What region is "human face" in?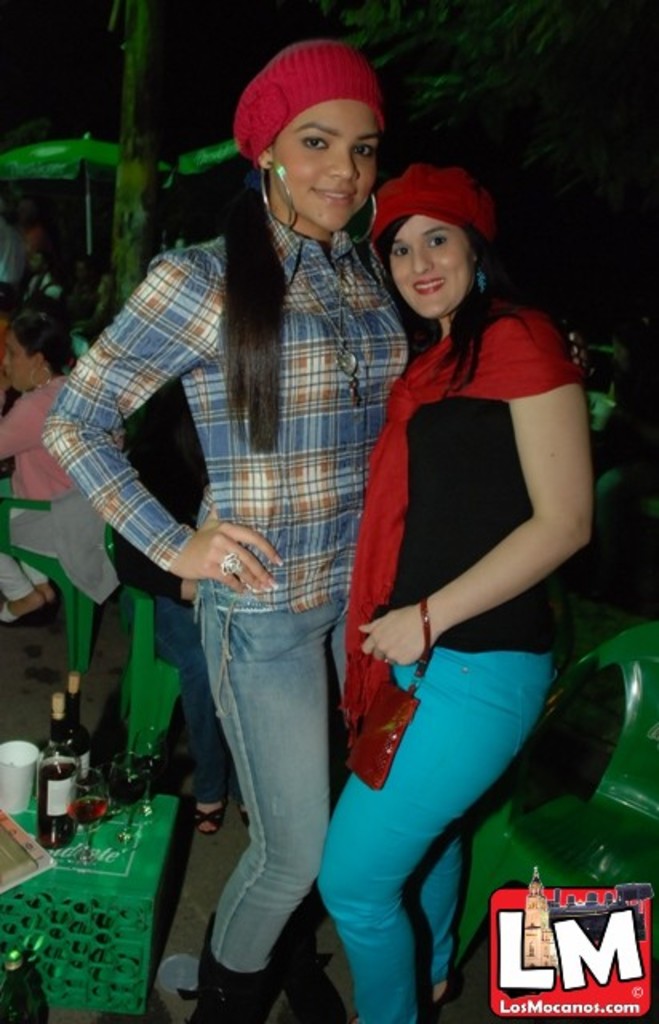
region(278, 104, 379, 235).
